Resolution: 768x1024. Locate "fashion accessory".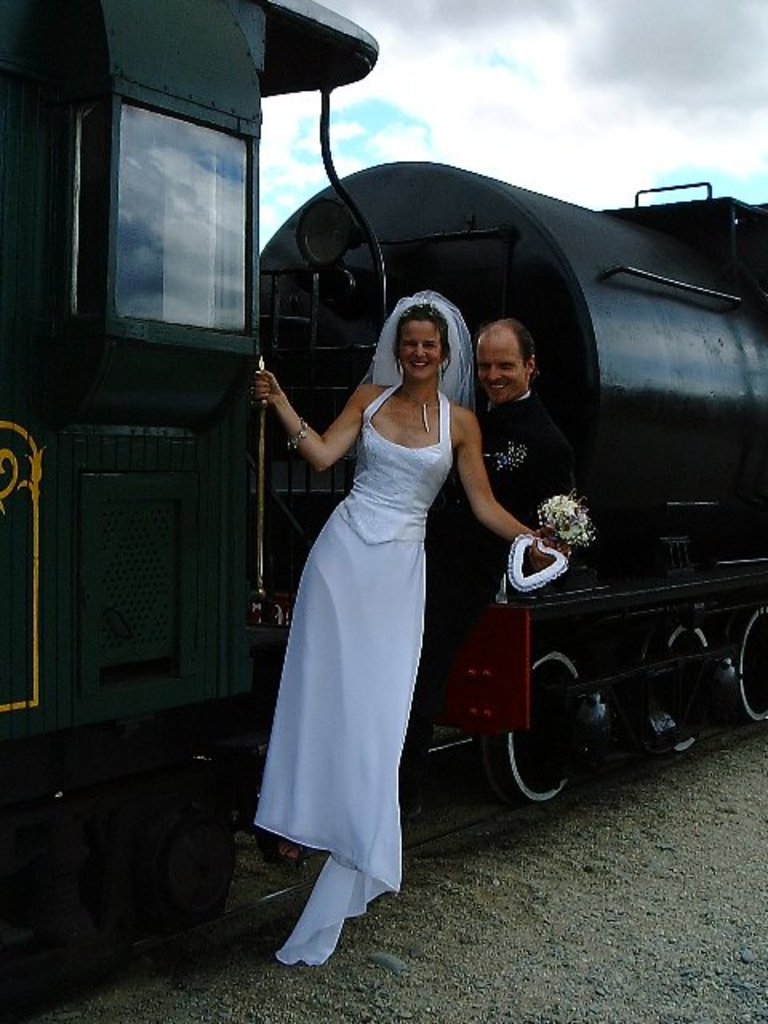
[400, 381, 440, 435].
